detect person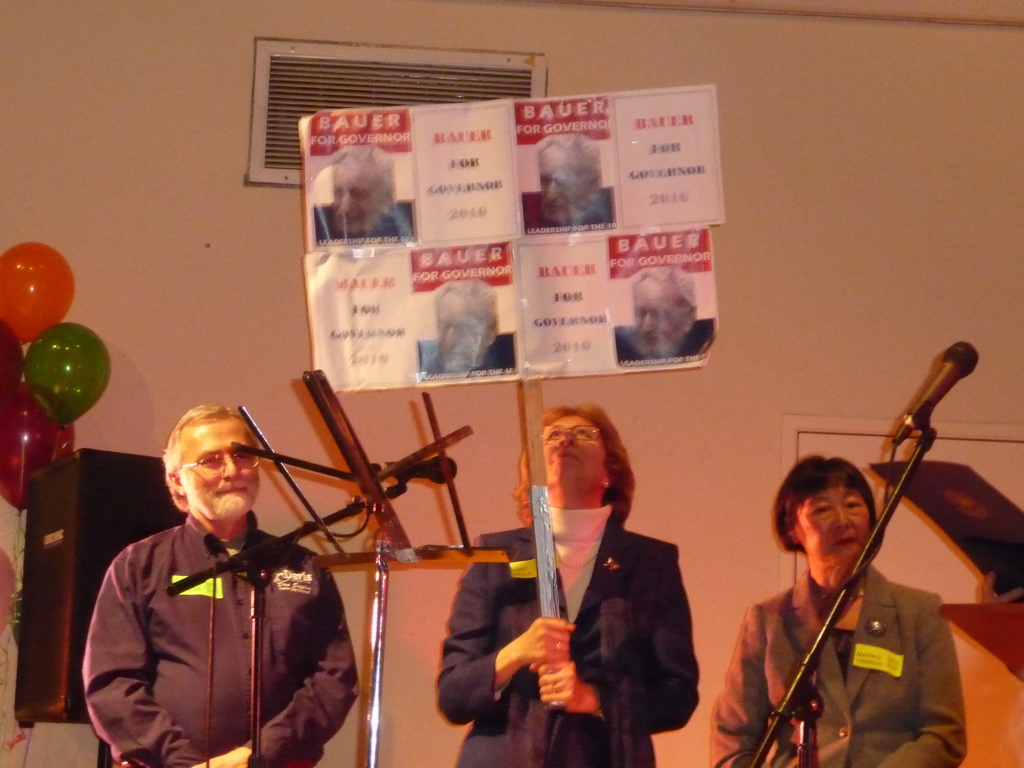
x1=420, y1=280, x2=515, y2=381
